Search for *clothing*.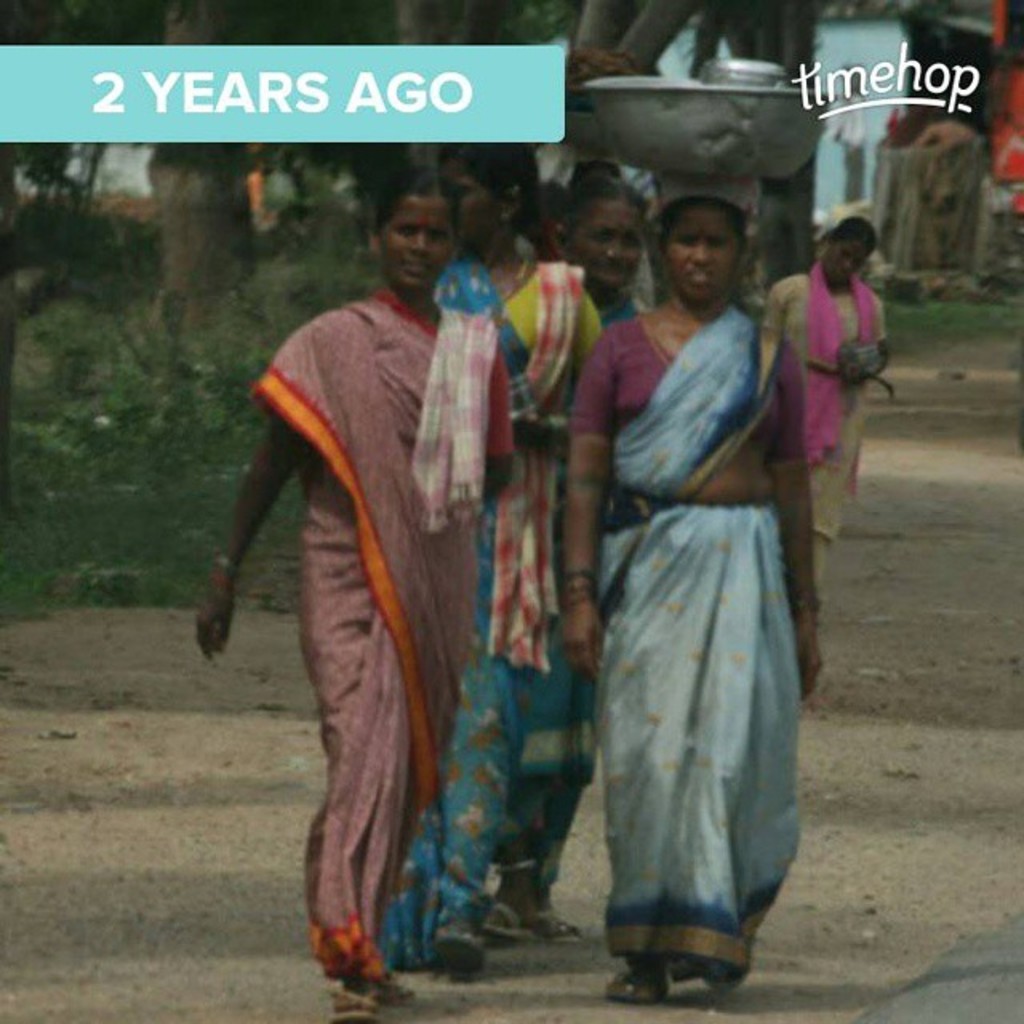
Found at rect(258, 291, 512, 994).
